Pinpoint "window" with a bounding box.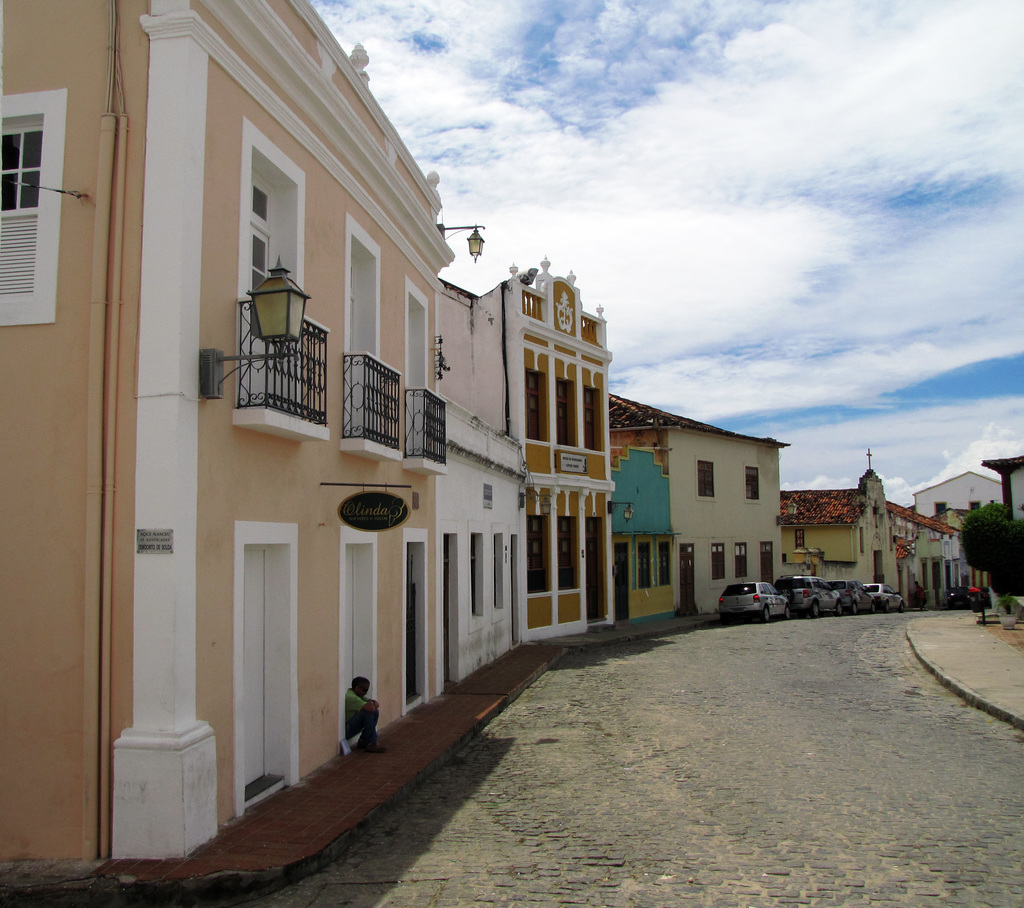
<region>556, 379, 570, 443</region>.
